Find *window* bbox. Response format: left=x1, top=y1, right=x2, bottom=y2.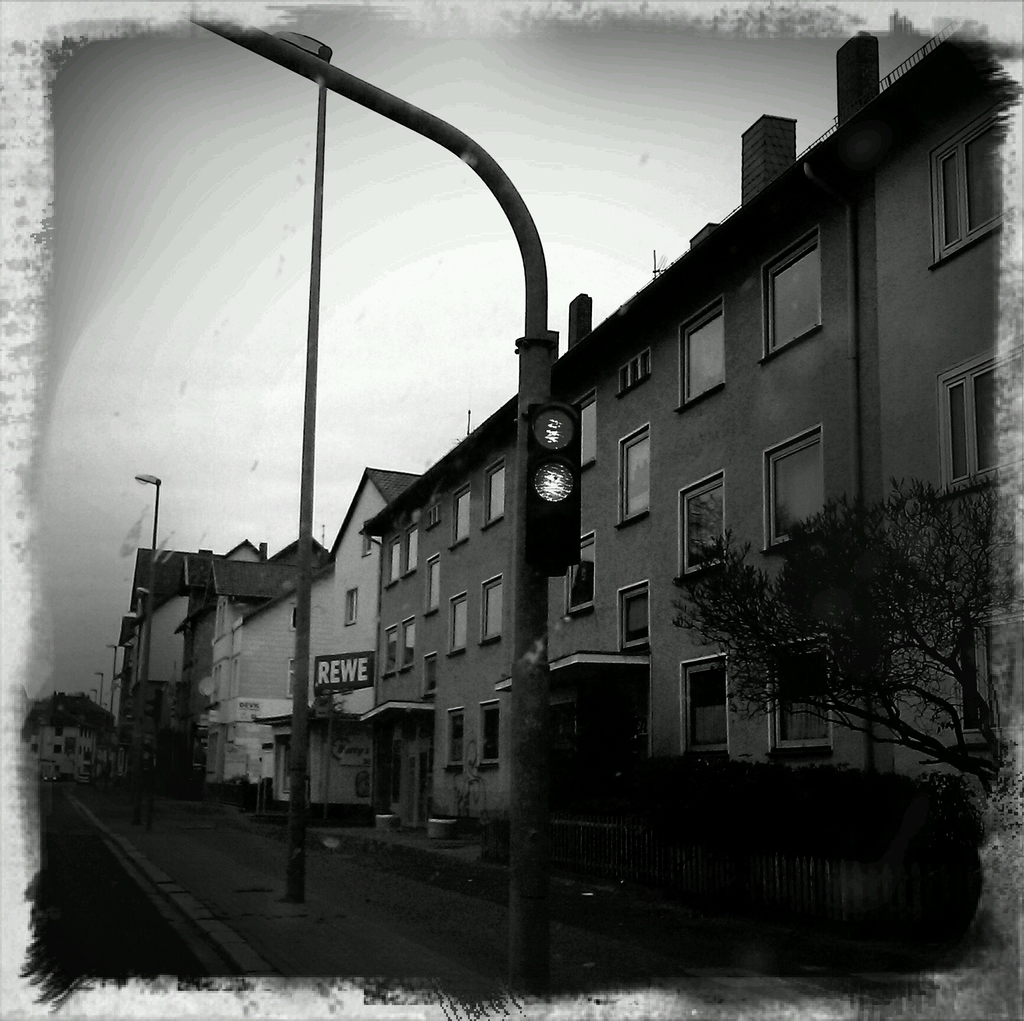
left=678, top=467, right=736, bottom=580.
